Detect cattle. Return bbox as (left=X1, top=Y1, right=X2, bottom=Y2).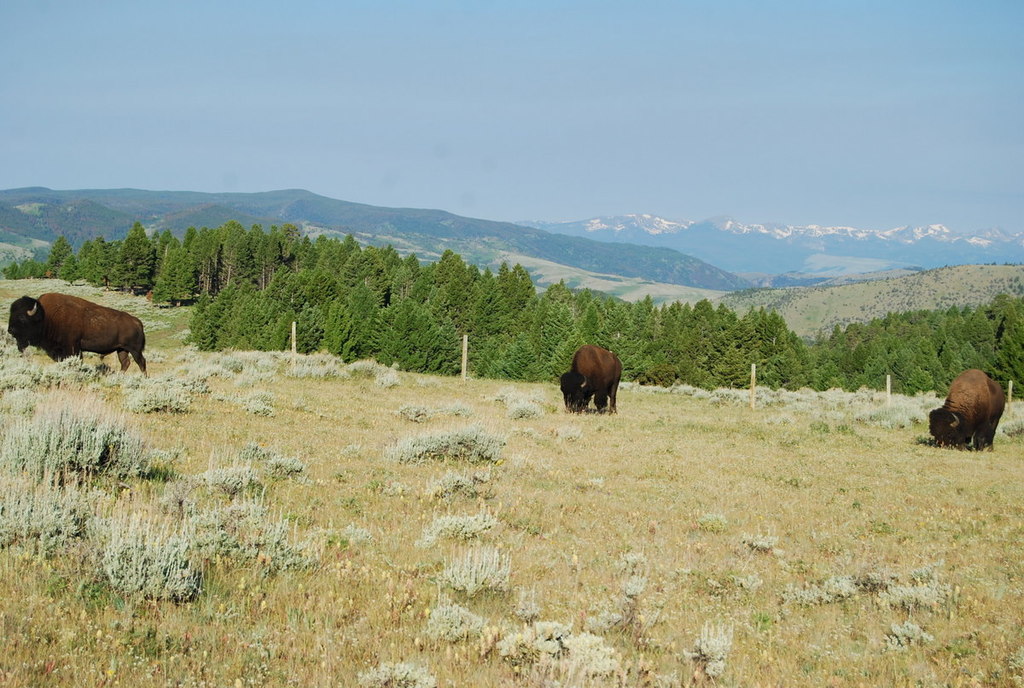
(left=8, top=292, right=149, bottom=378).
